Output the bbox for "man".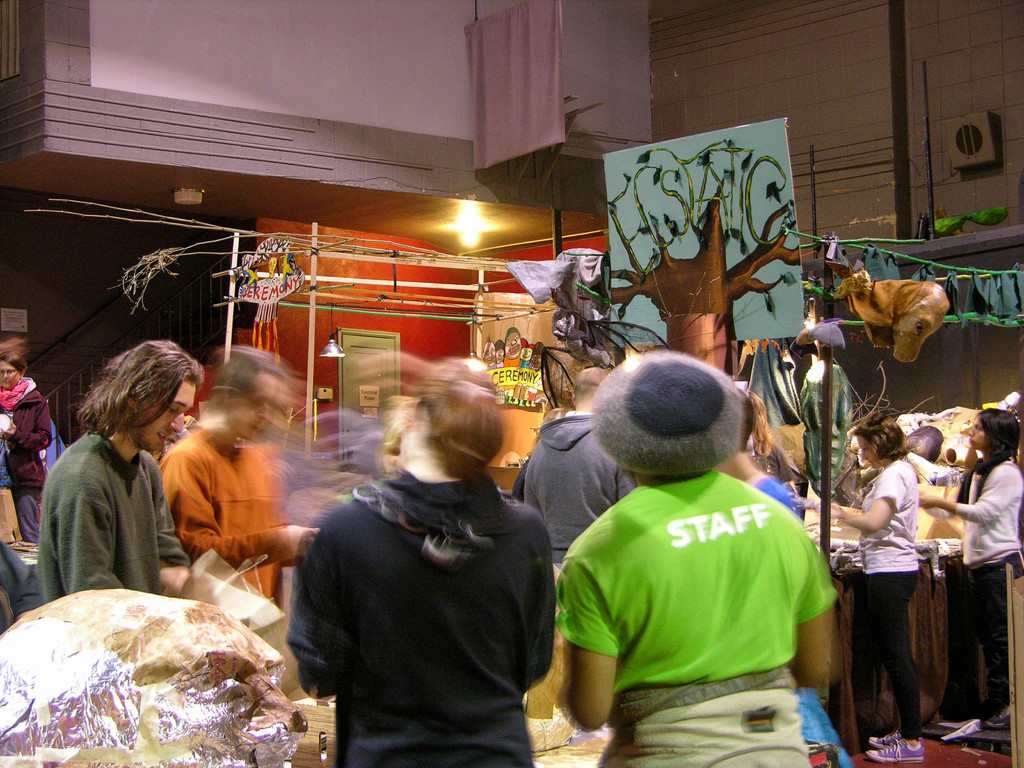
<bbox>532, 347, 858, 758</bbox>.
